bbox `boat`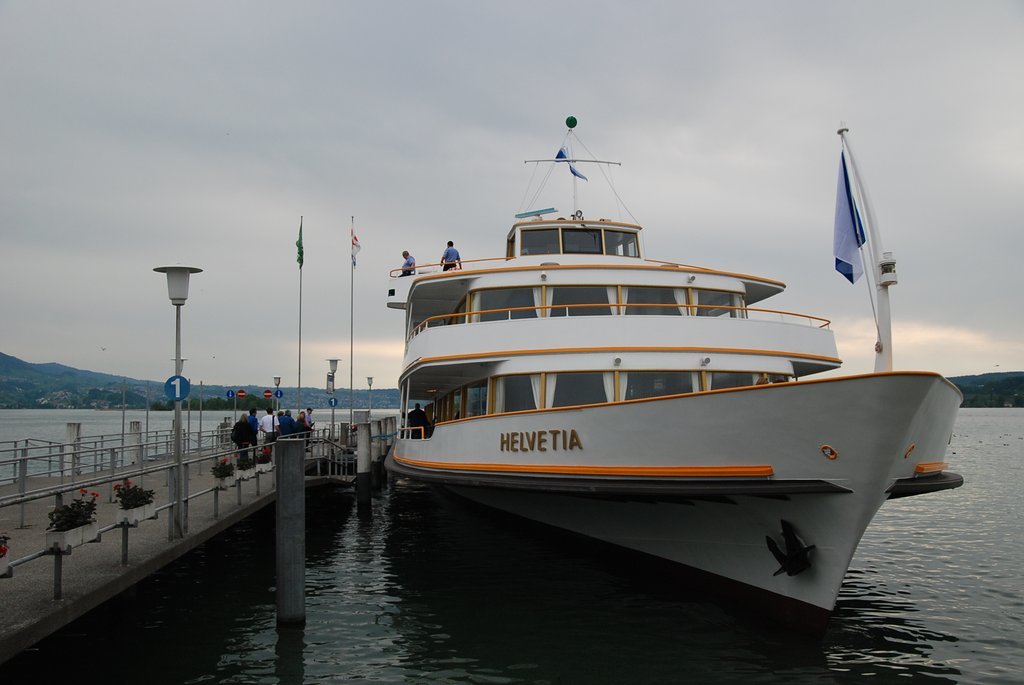
(x1=360, y1=106, x2=946, y2=575)
